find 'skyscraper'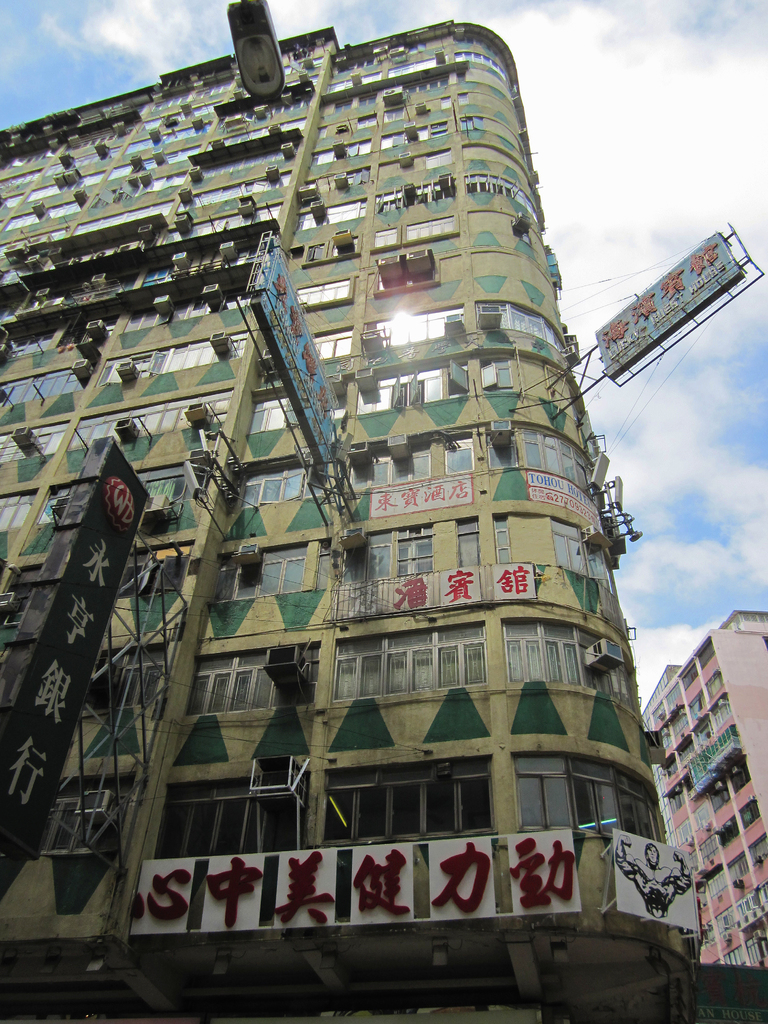
[0, 0, 765, 950]
